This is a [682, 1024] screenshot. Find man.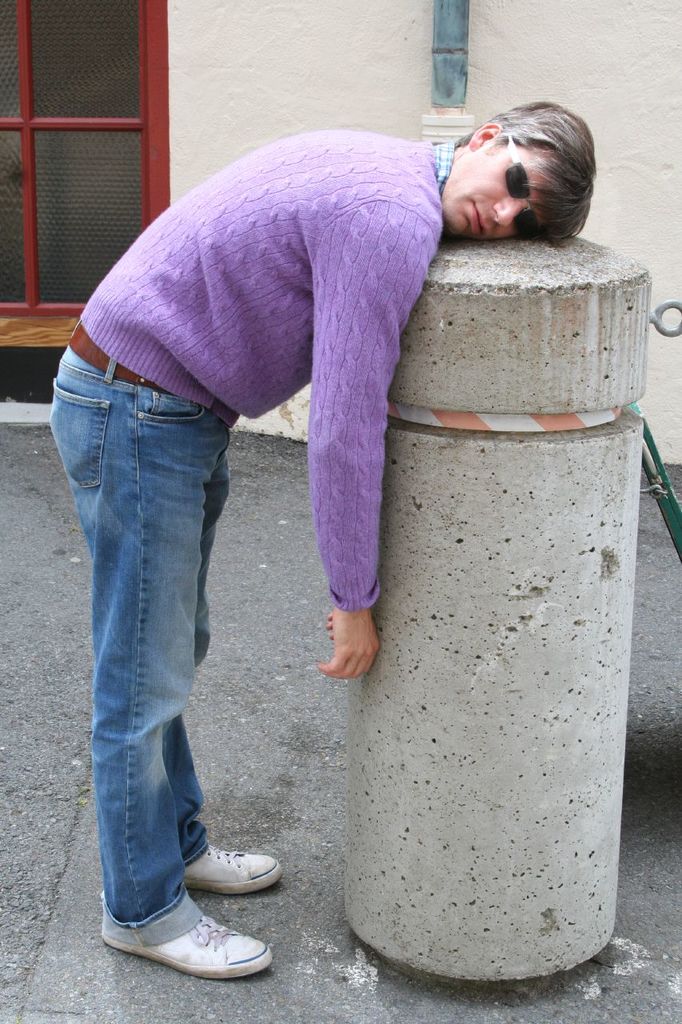
Bounding box: x1=48, y1=98, x2=606, y2=992.
